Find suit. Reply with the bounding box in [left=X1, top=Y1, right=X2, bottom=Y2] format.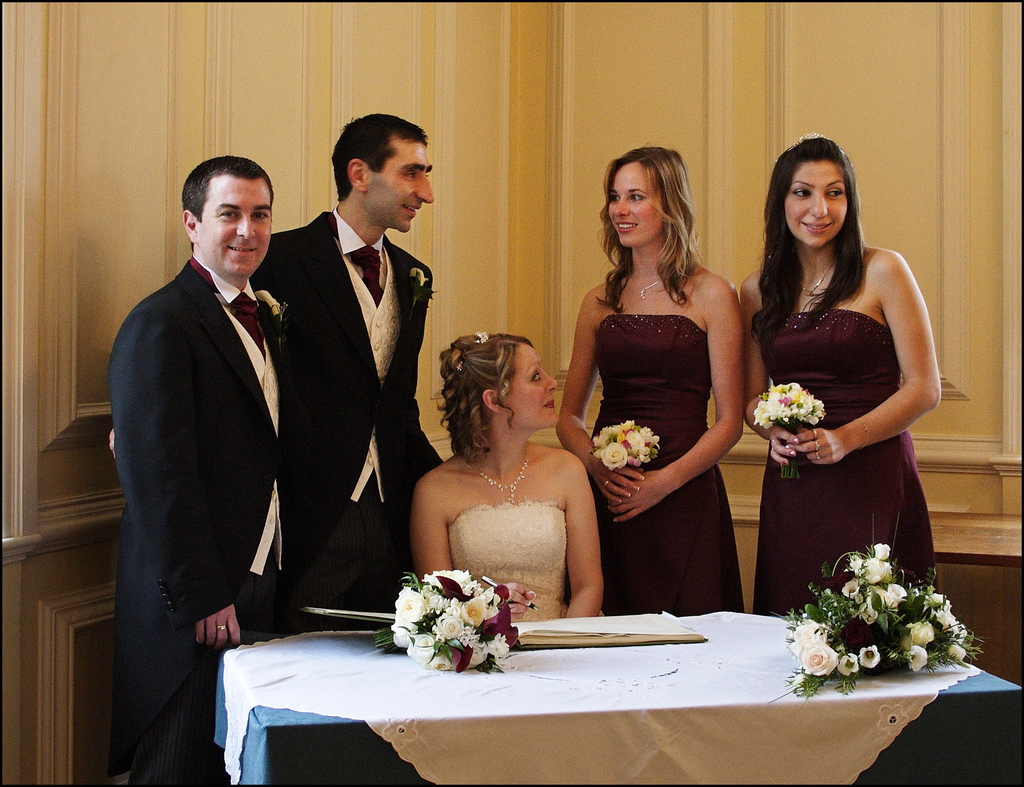
[left=248, top=202, right=444, bottom=631].
